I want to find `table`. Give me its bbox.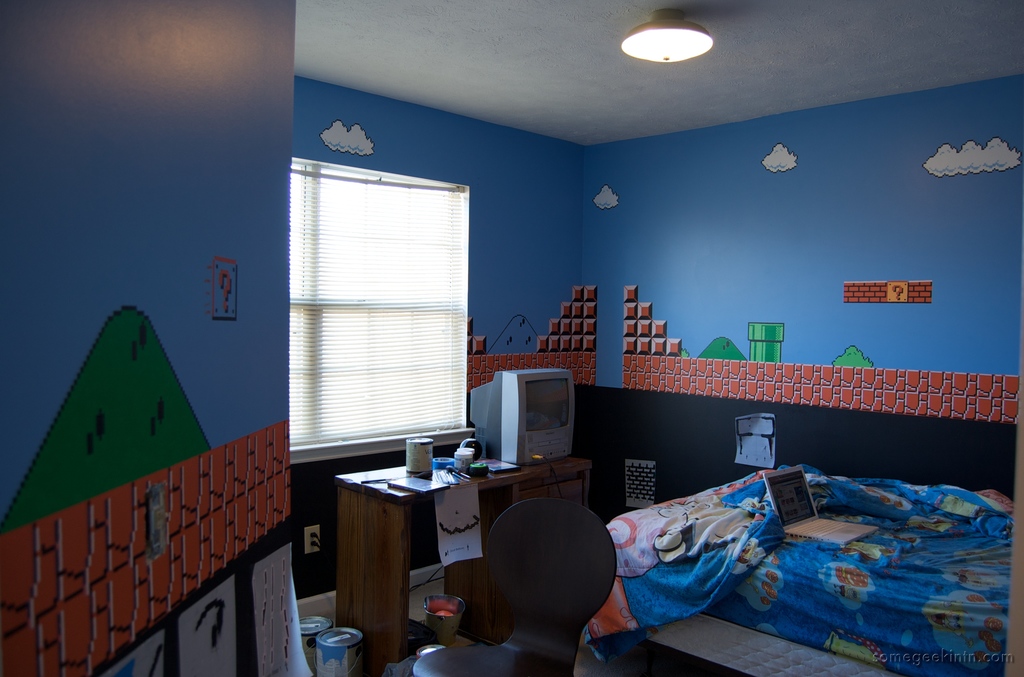
crop(309, 459, 606, 671).
